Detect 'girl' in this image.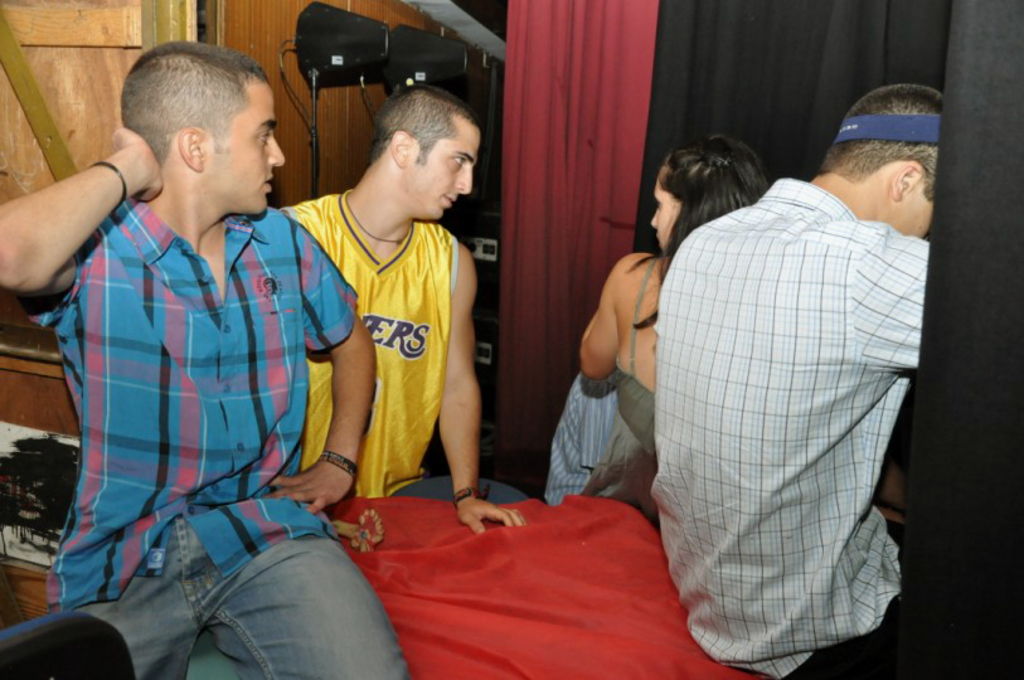
Detection: (574, 131, 770, 528).
